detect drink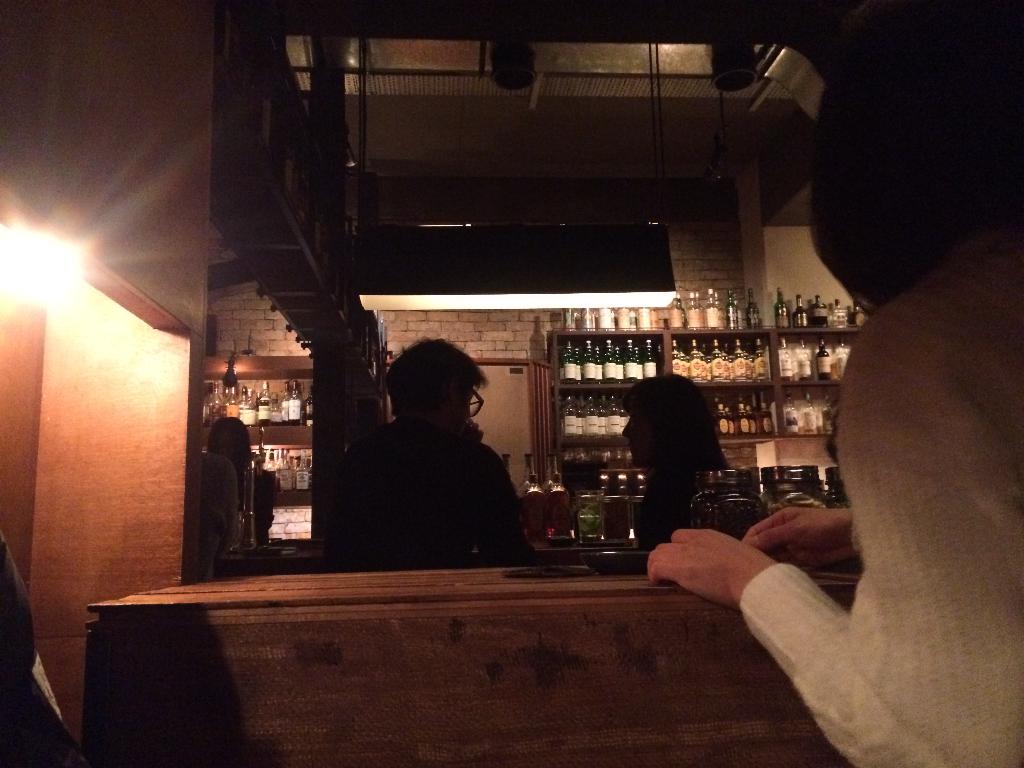
[left=690, top=294, right=701, bottom=329]
